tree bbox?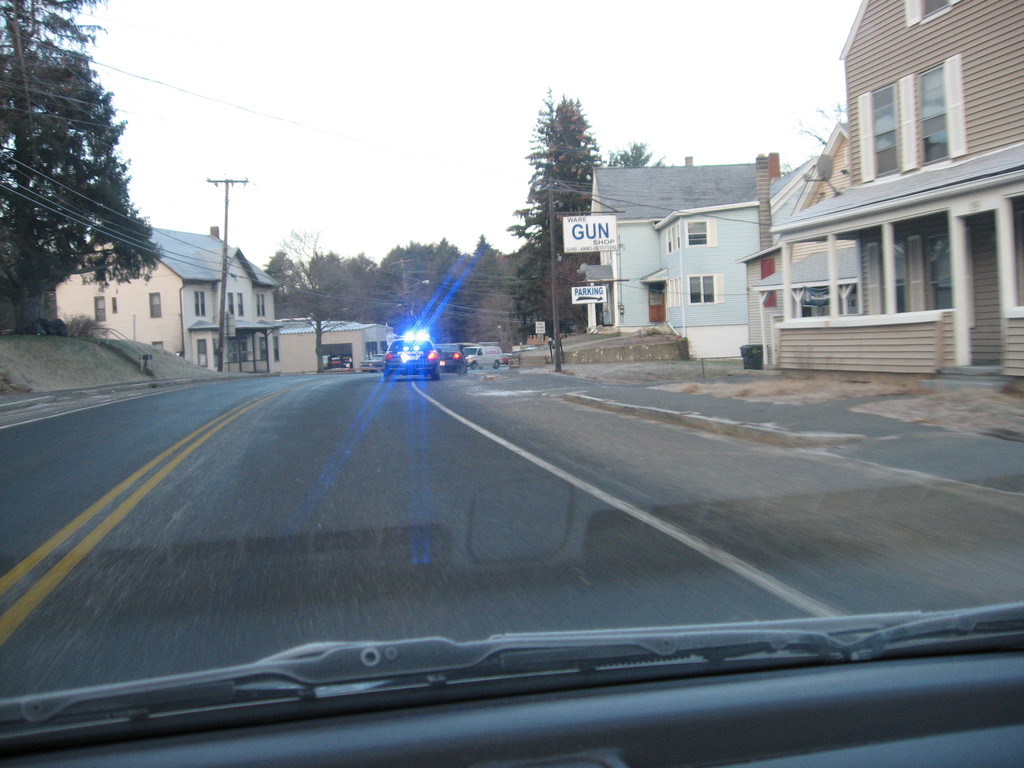
detection(273, 227, 371, 376)
